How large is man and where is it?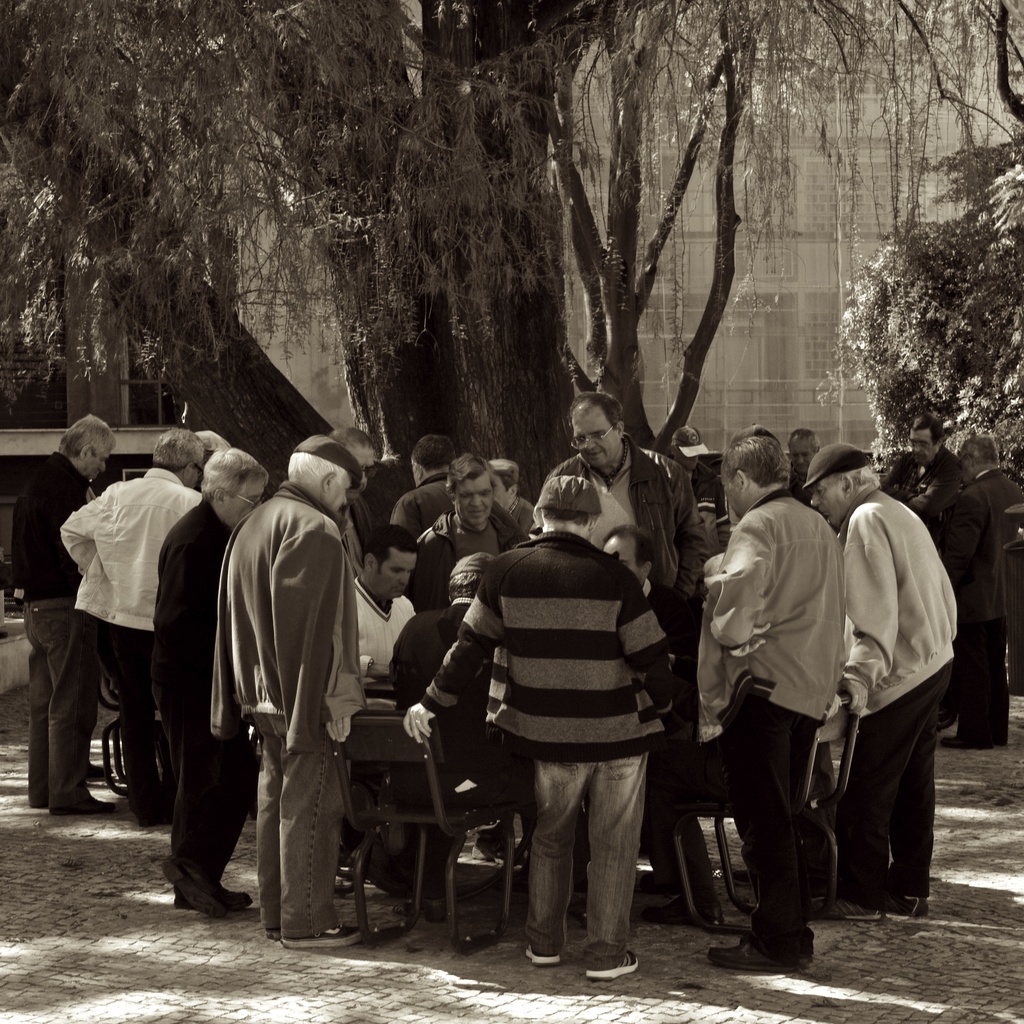
Bounding box: pyautogui.locateOnScreen(432, 451, 550, 584).
